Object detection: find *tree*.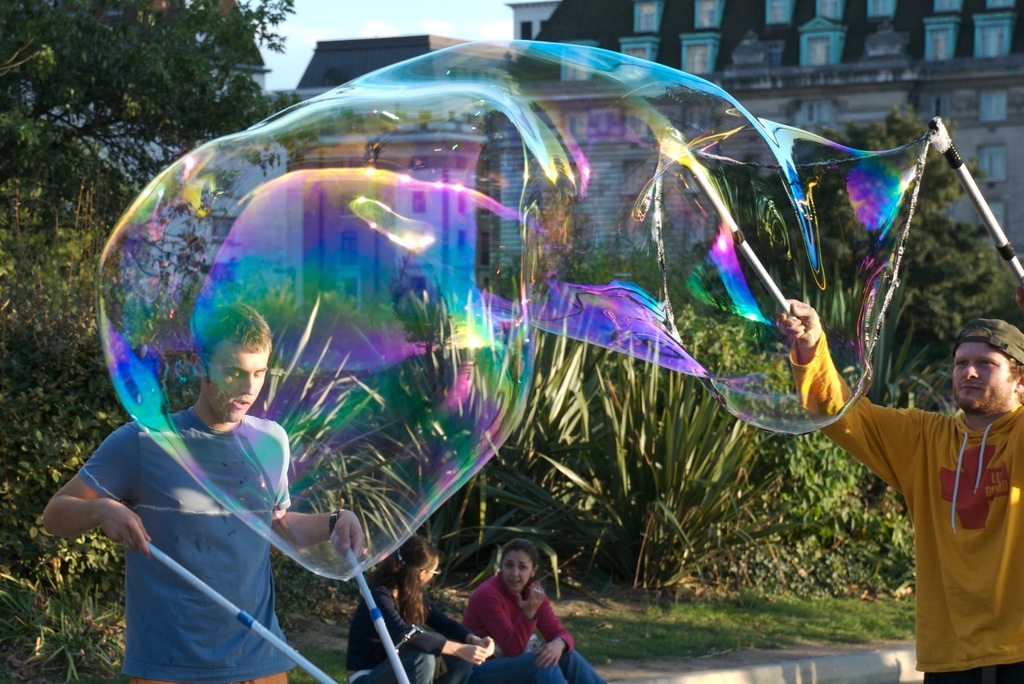
{"x1": 0, "y1": 0, "x2": 367, "y2": 256}.
